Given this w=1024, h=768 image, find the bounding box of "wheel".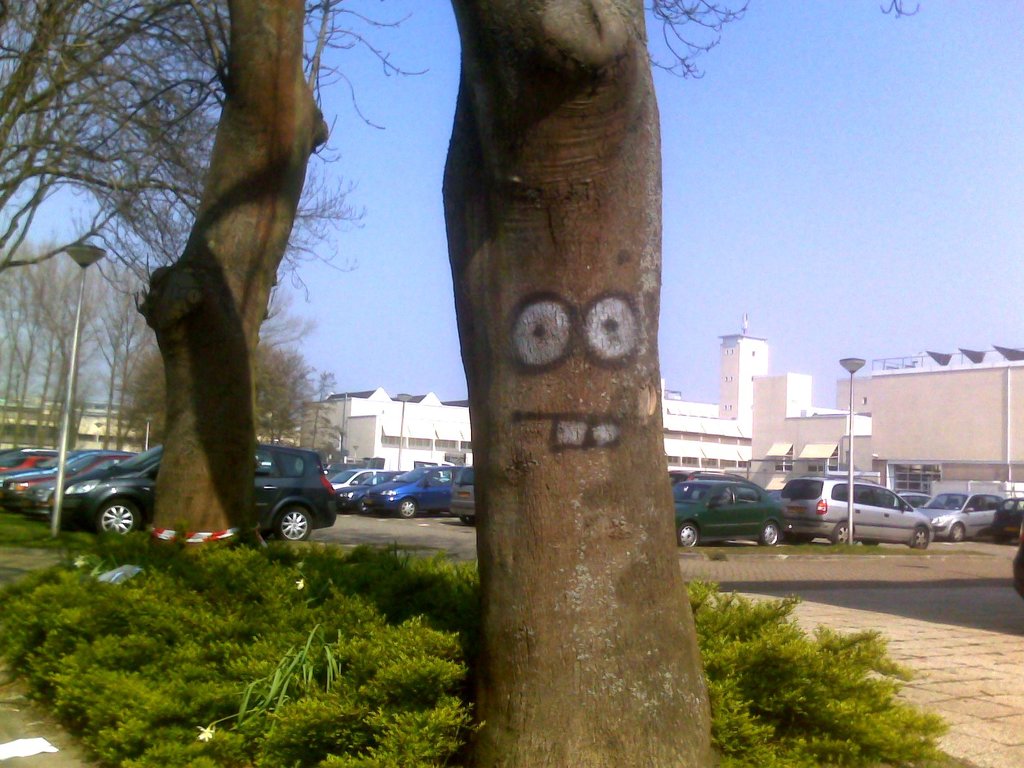
left=790, top=532, right=812, bottom=545.
